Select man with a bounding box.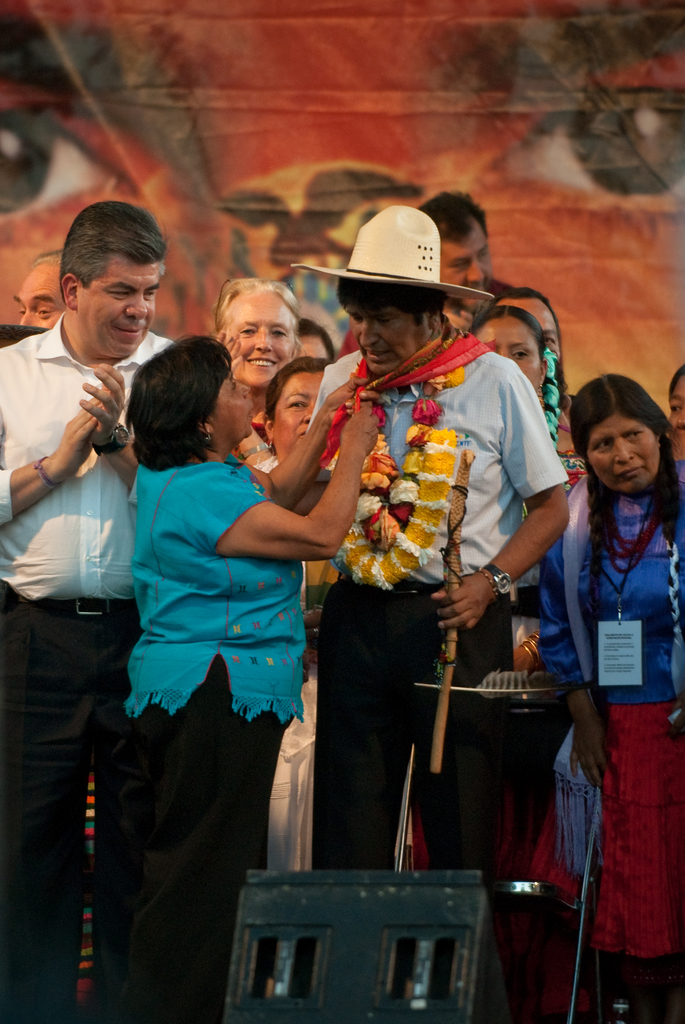
BBox(0, 192, 178, 1023).
